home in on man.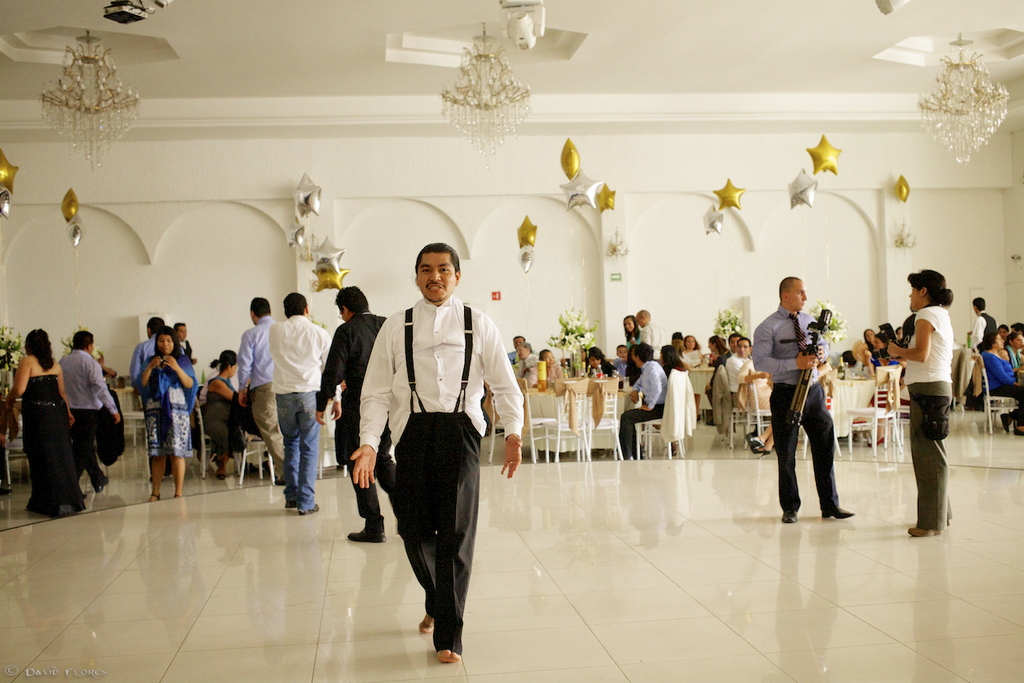
Homed in at bbox(316, 287, 391, 544).
